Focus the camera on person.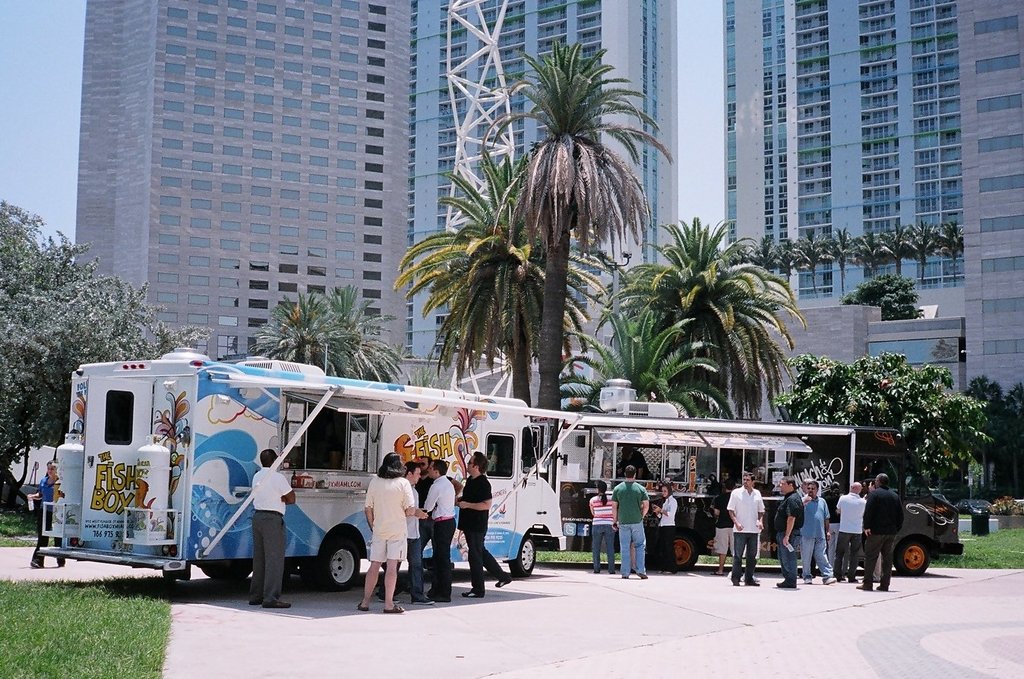
Focus region: <bbox>773, 472, 807, 589</bbox>.
